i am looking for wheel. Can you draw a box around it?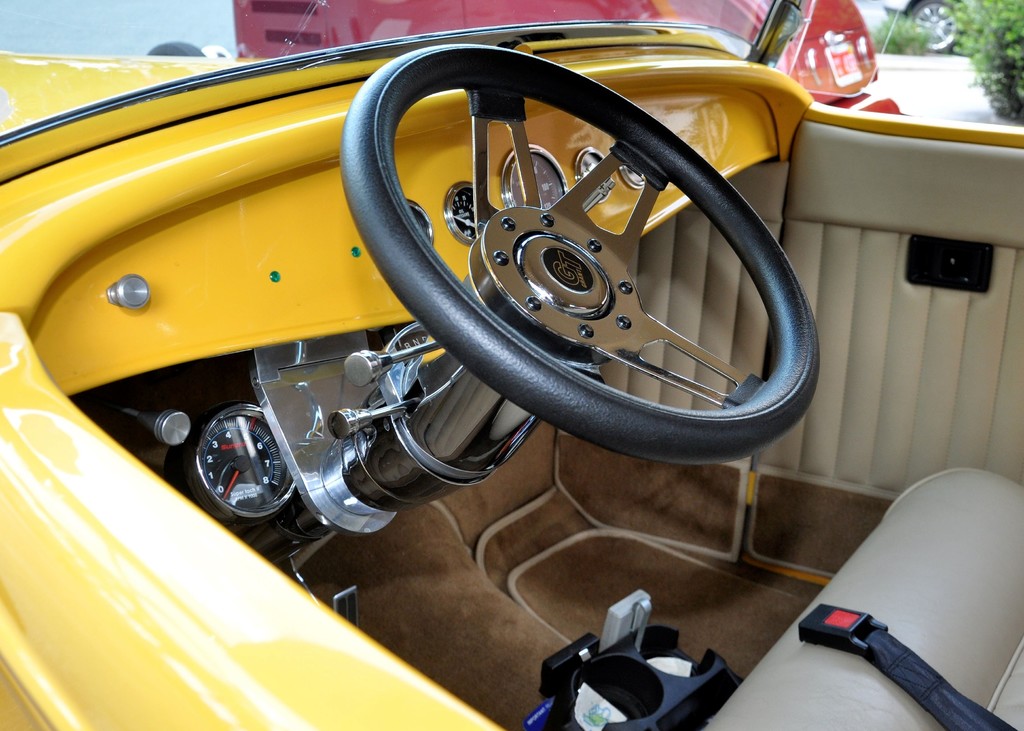
Sure, the bounding box is (902,0,956,50).
